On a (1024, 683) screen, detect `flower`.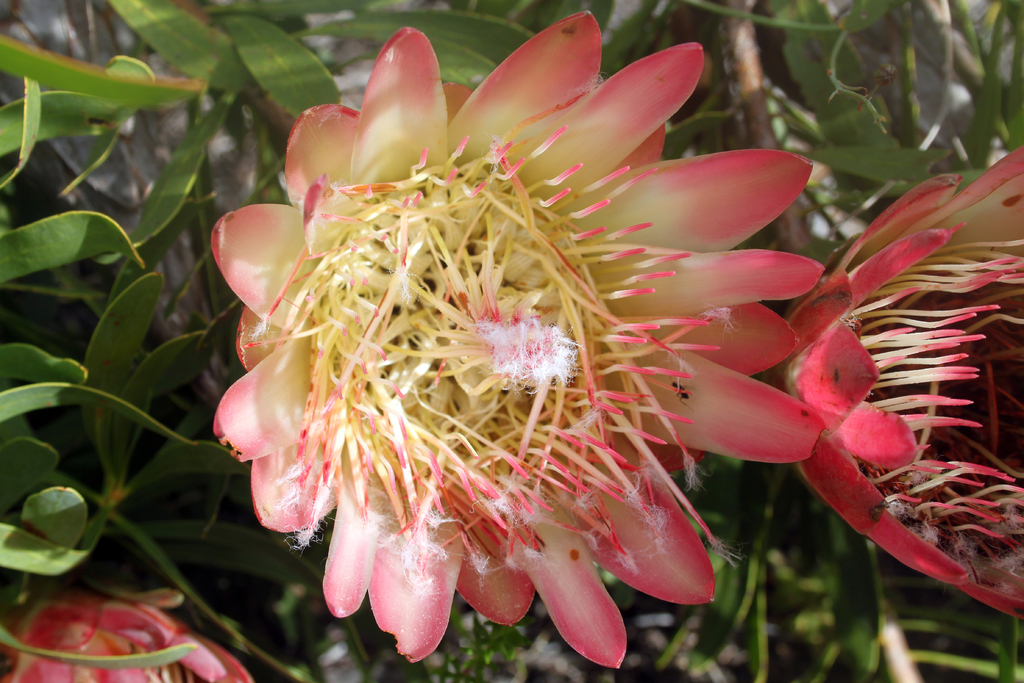
BBox(787, 136, 1023, 629).
